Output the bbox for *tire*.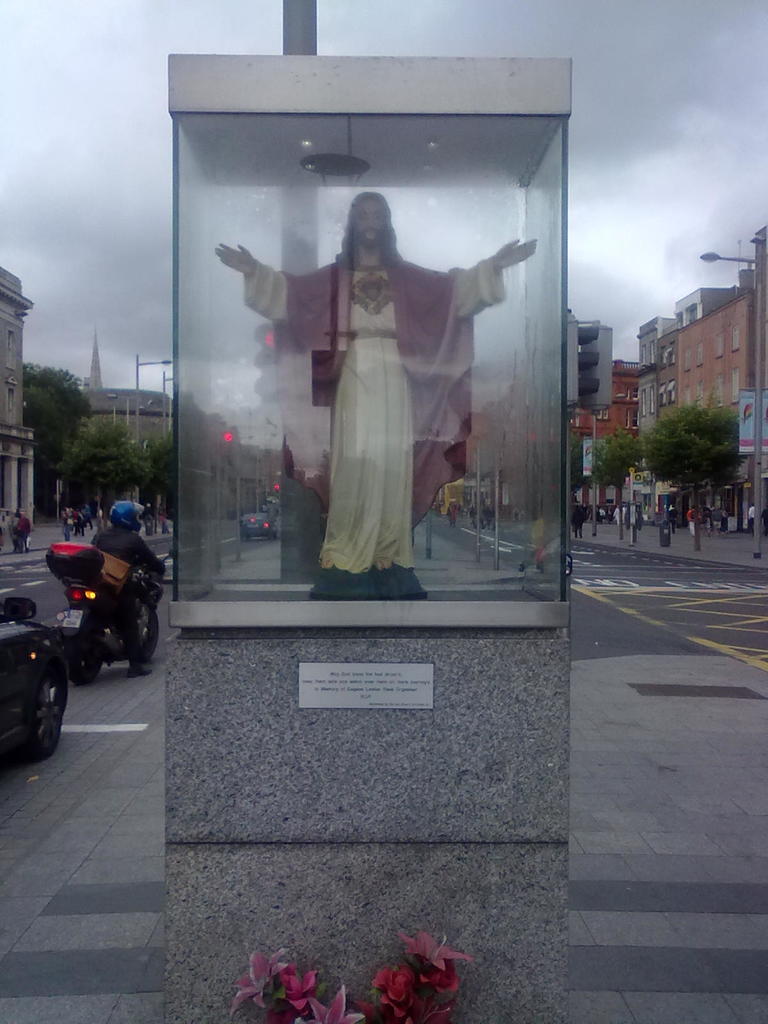
71/624/106/685.
